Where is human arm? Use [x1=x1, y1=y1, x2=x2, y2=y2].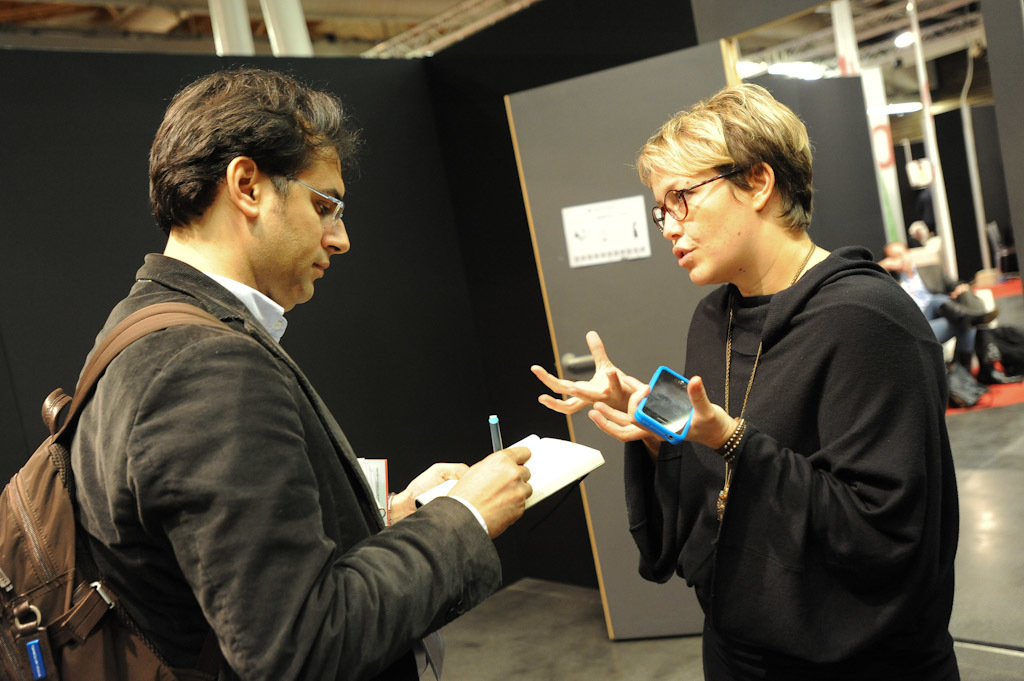
[x1=121, y1=373, x2=544, y2=661].
